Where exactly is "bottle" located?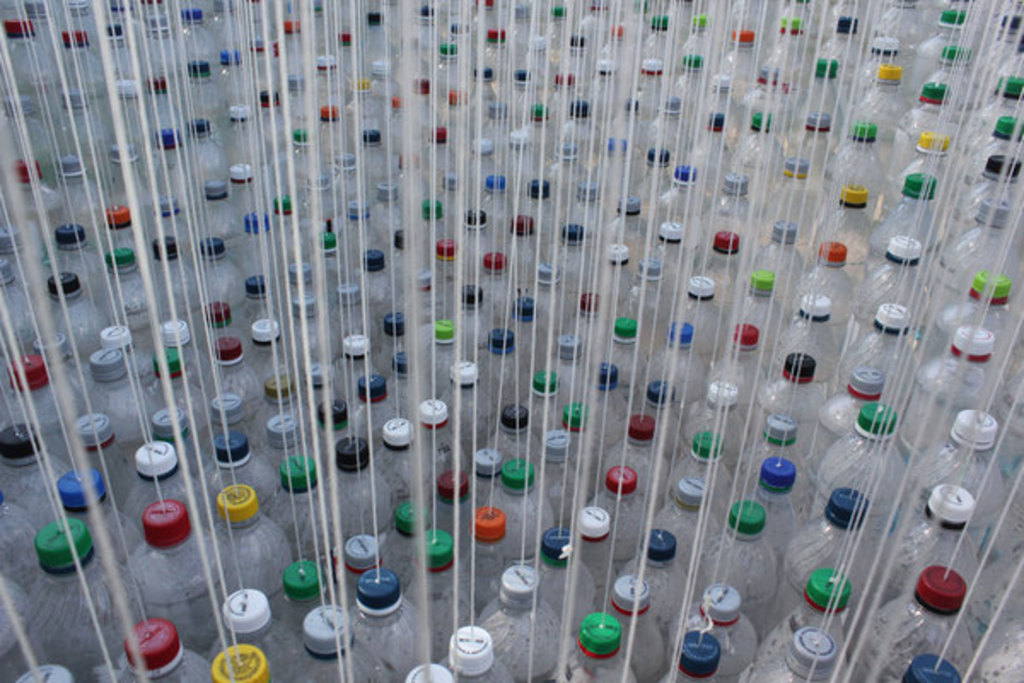
Its bounding box is bbox(855, 232, 923, 335).
